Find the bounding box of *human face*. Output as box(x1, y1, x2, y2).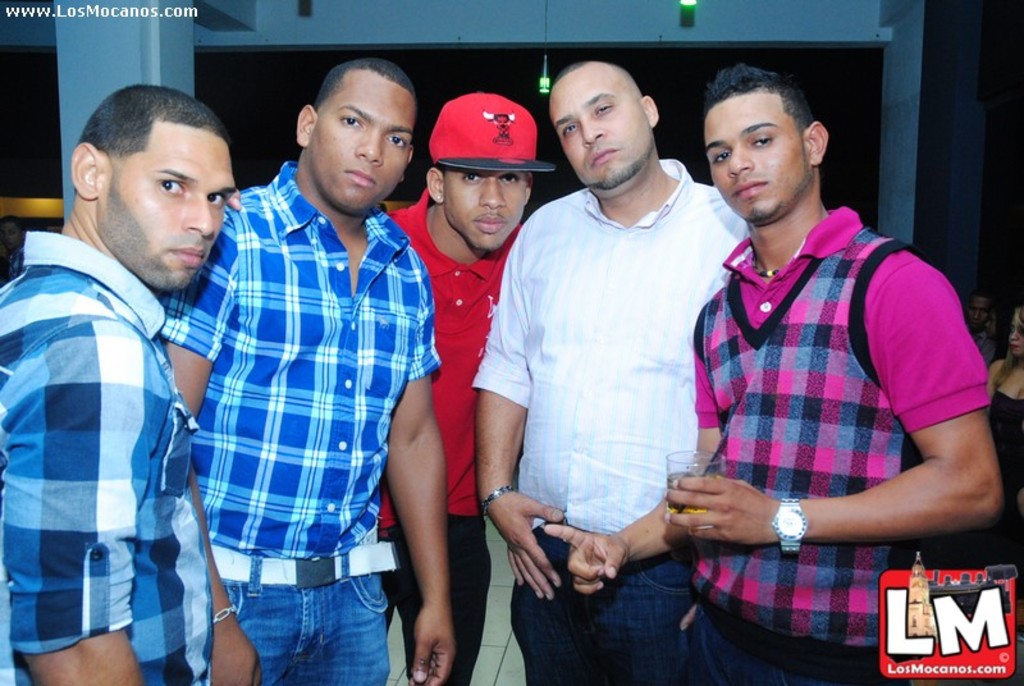
box(101, 132, 233, 292).
